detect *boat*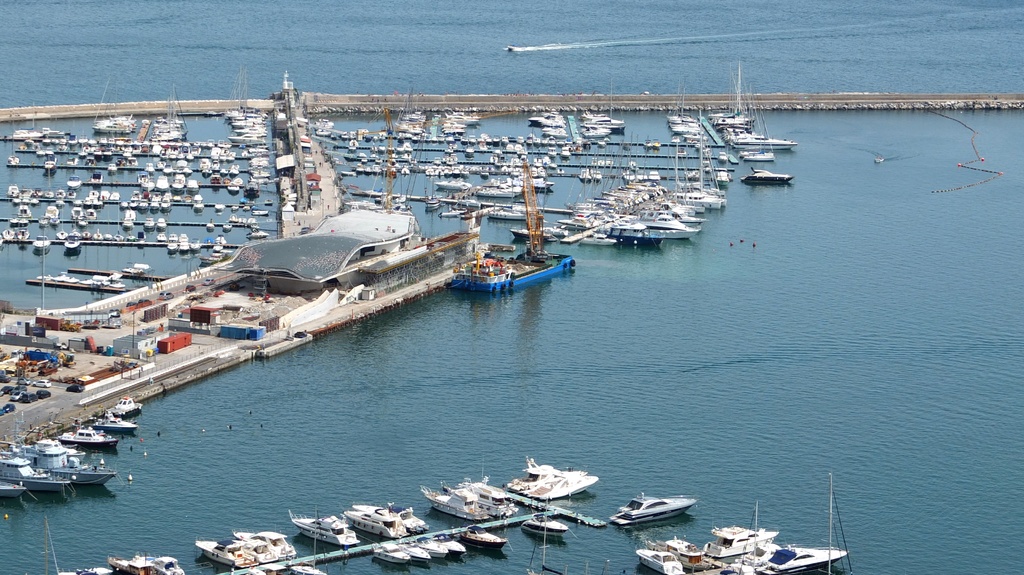
x1=508 y1=459 x2=586 y2=491
